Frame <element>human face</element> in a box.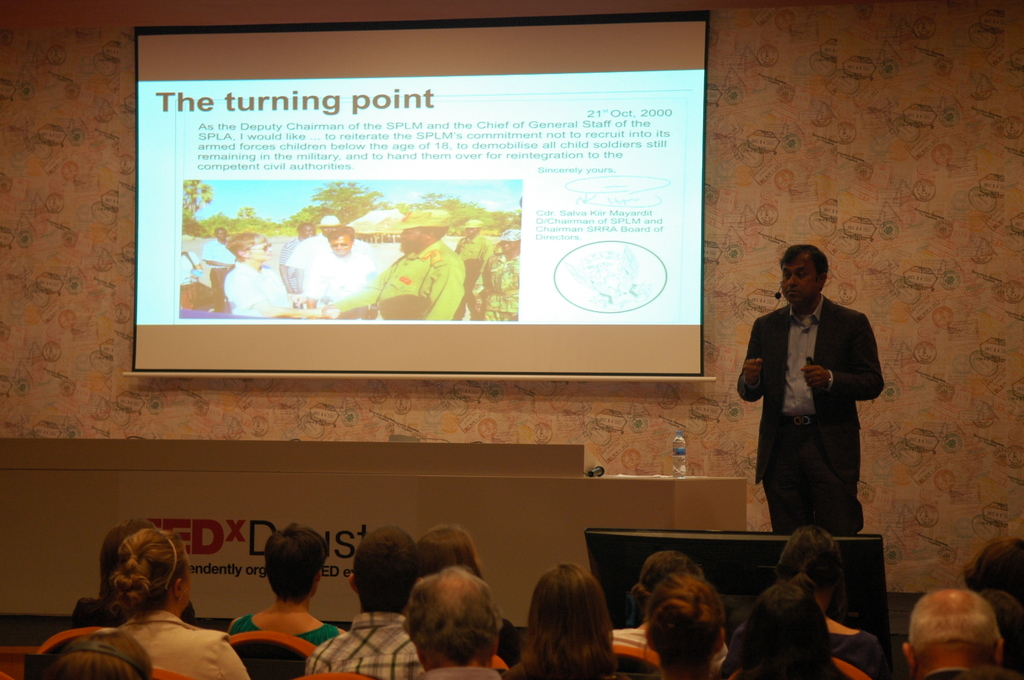
335, 233, 348, 249.
